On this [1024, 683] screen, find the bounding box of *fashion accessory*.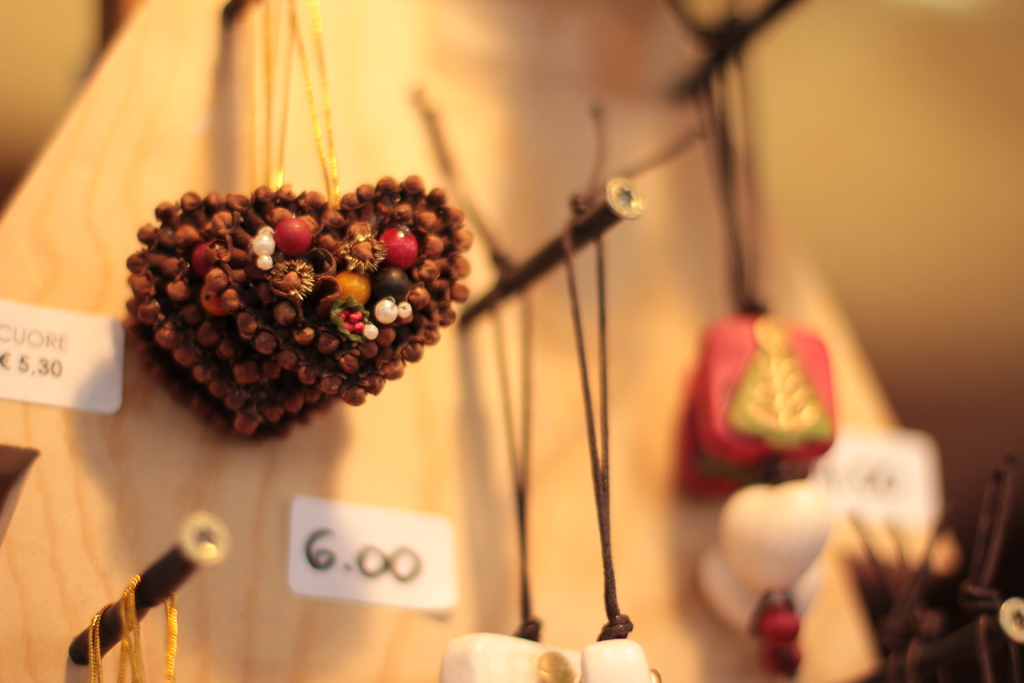
Bounding box: l=417, t=86, r=579, b=682.
